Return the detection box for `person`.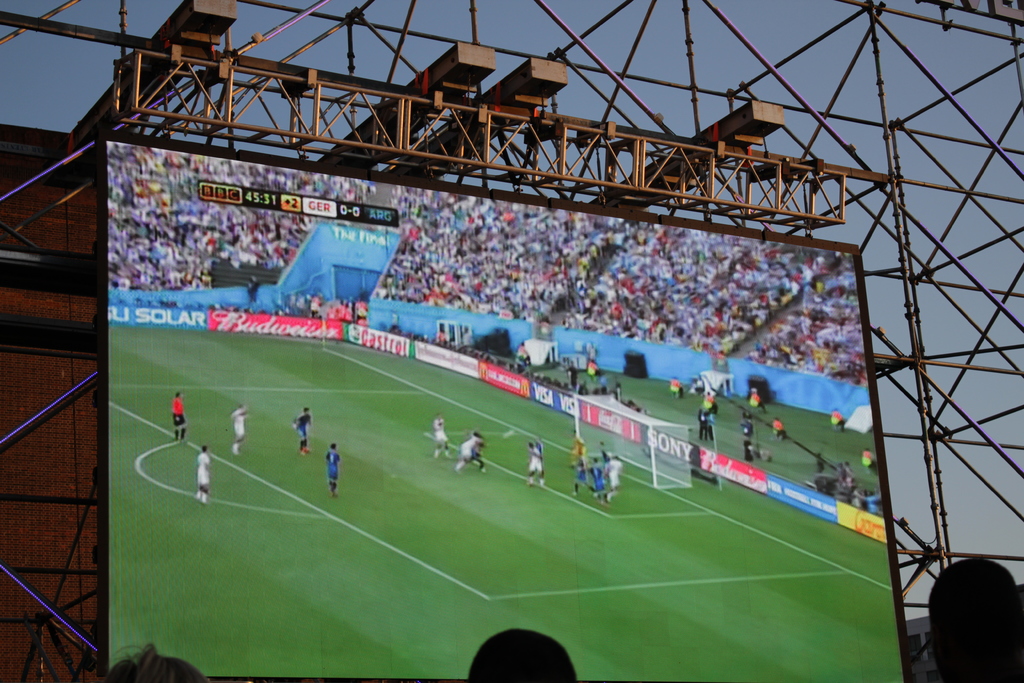
(431,409,452,461).
